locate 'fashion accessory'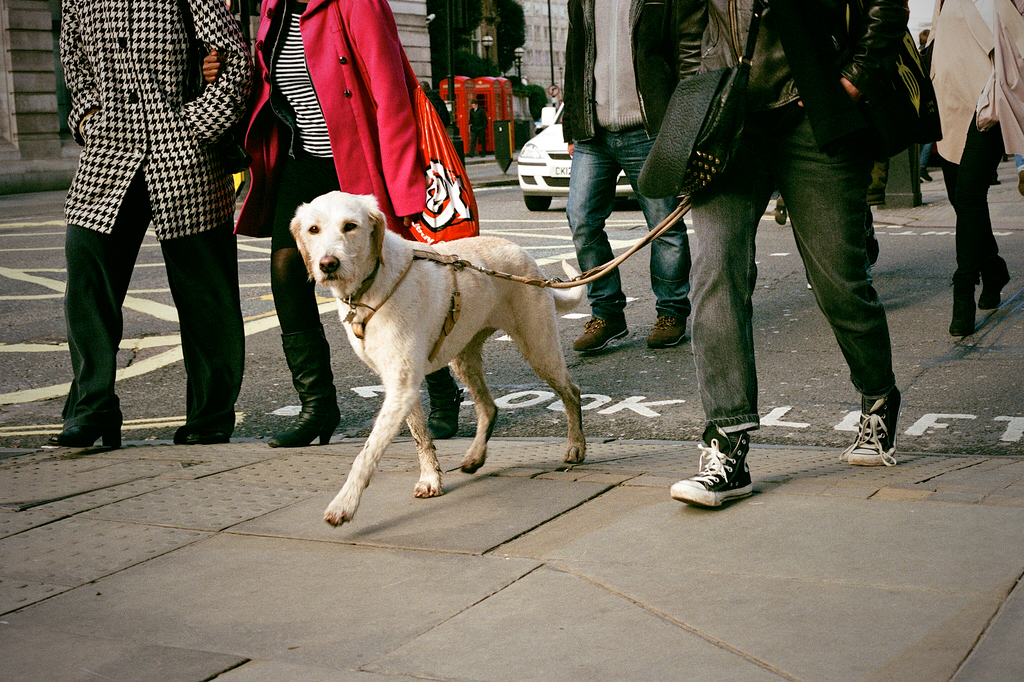
981:256:1011:309
